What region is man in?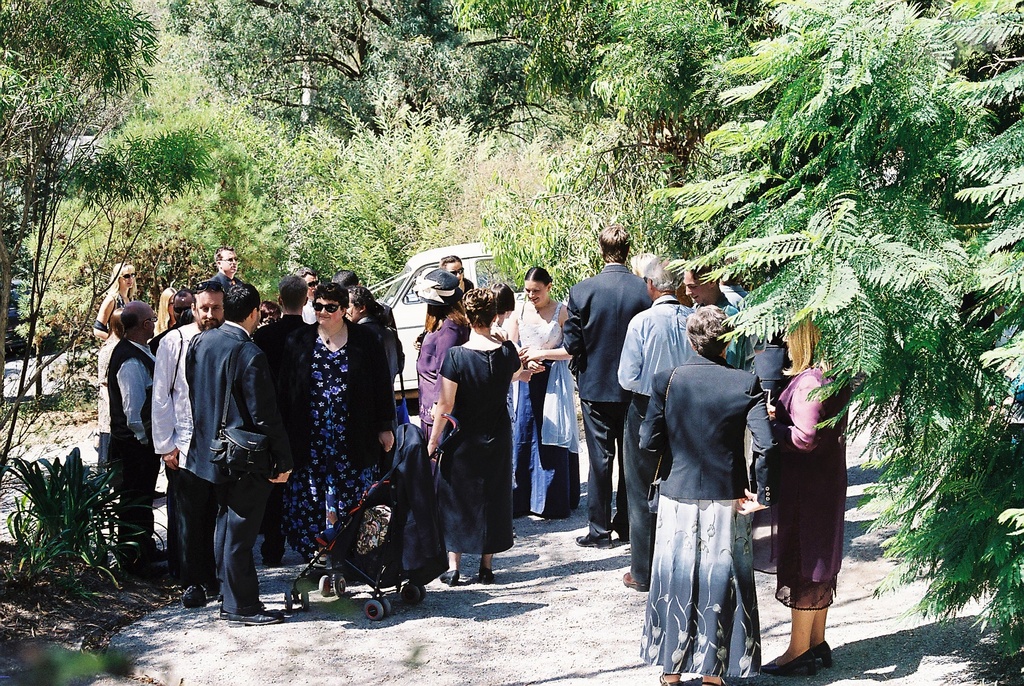
(207,249,239,289).
